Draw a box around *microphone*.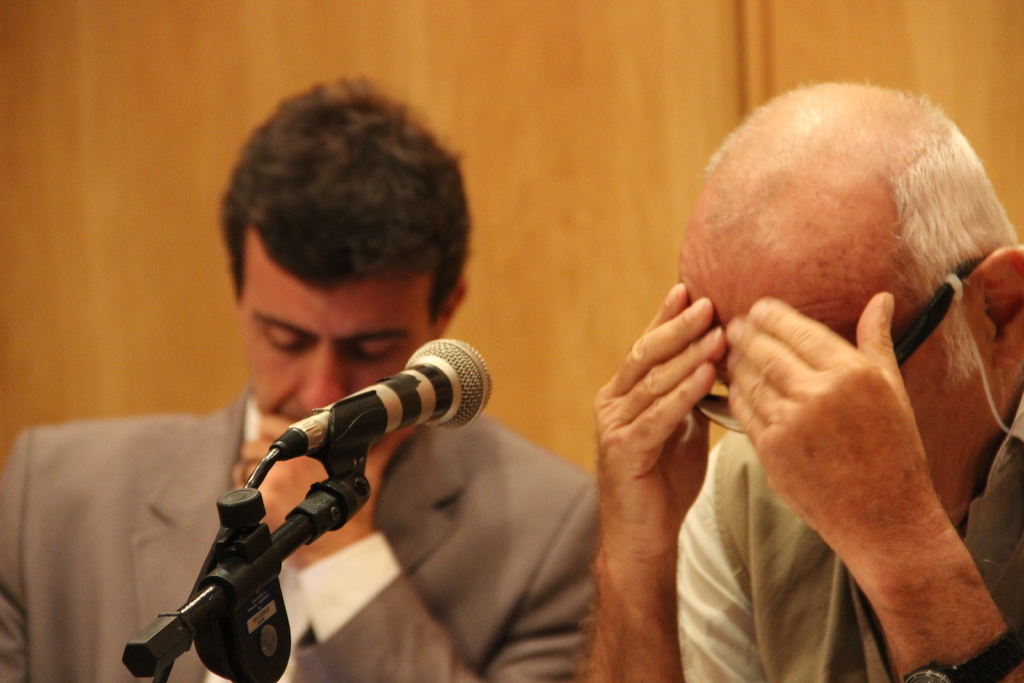
box(271, 333, 493, 461).
